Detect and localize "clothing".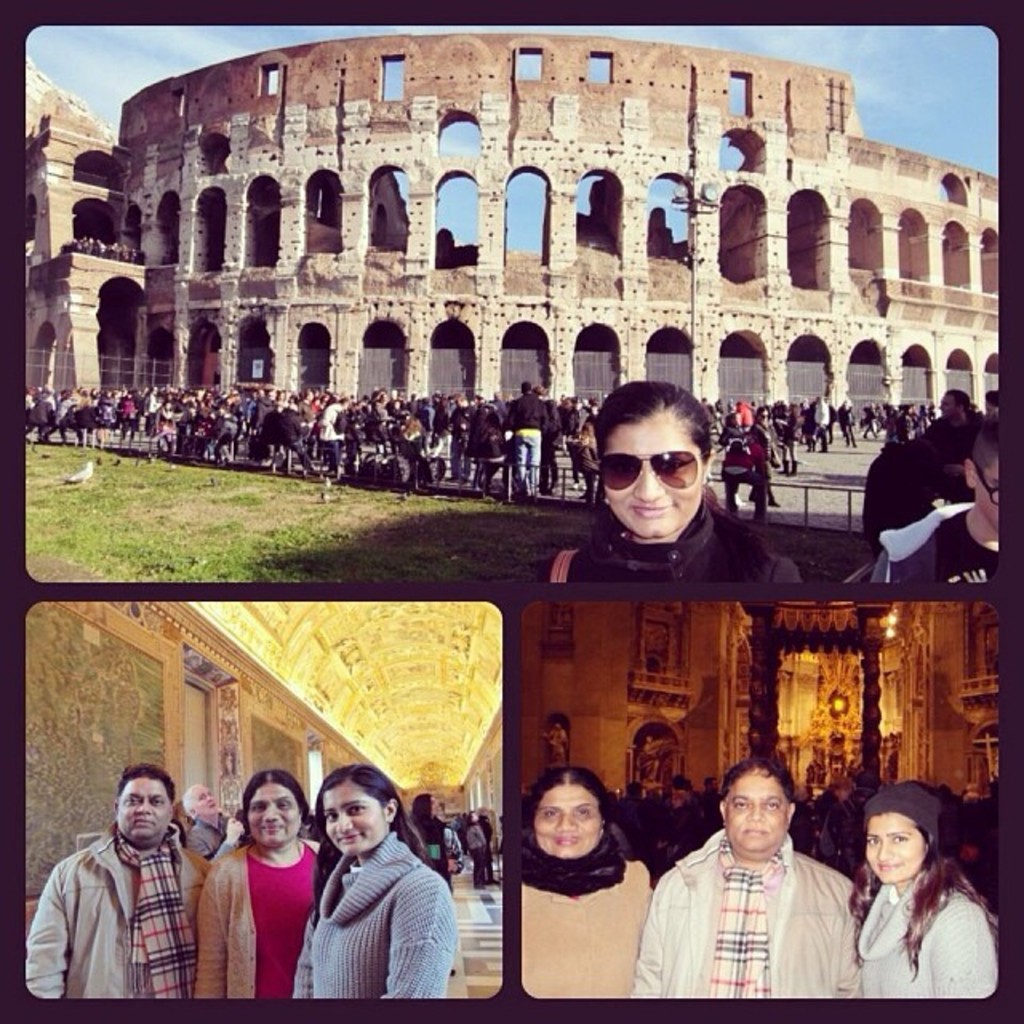
Localized at bbox=(29, 822, 210, 1002).
